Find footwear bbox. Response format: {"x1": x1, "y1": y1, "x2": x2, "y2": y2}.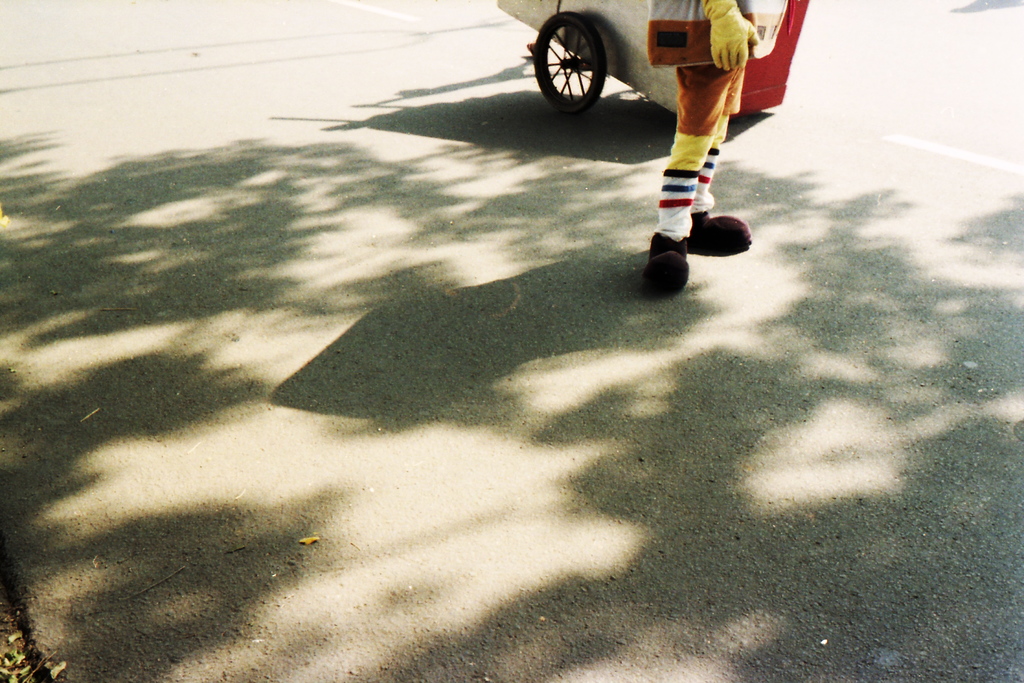
{"x1": 687, "y1": 210, "x2": 751, "y2": 254}.
